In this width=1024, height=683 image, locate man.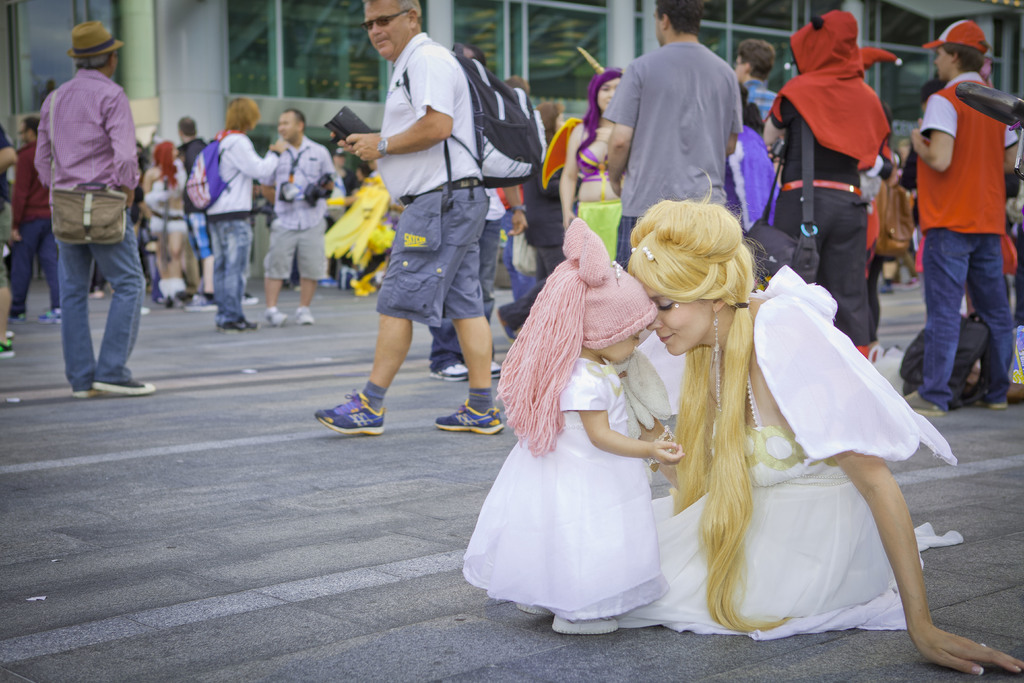
Bounding box: pyautogui.locateOnScreen(14, 115, 59, 325).
